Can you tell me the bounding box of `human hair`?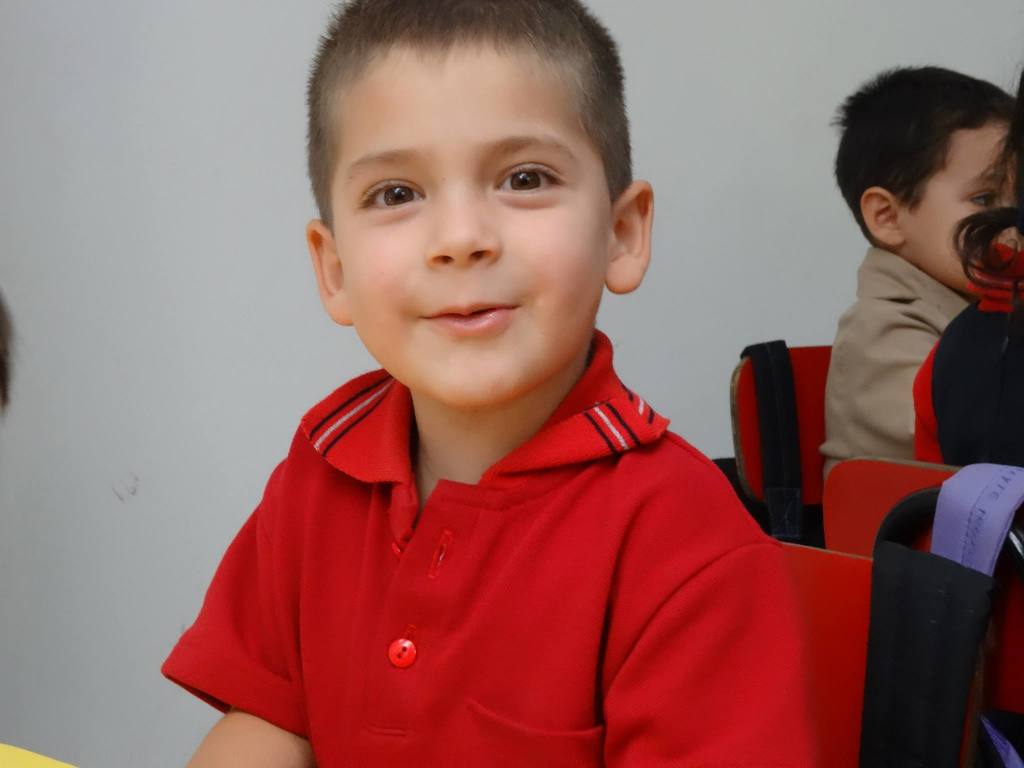
843, 50, 1008, 241.
